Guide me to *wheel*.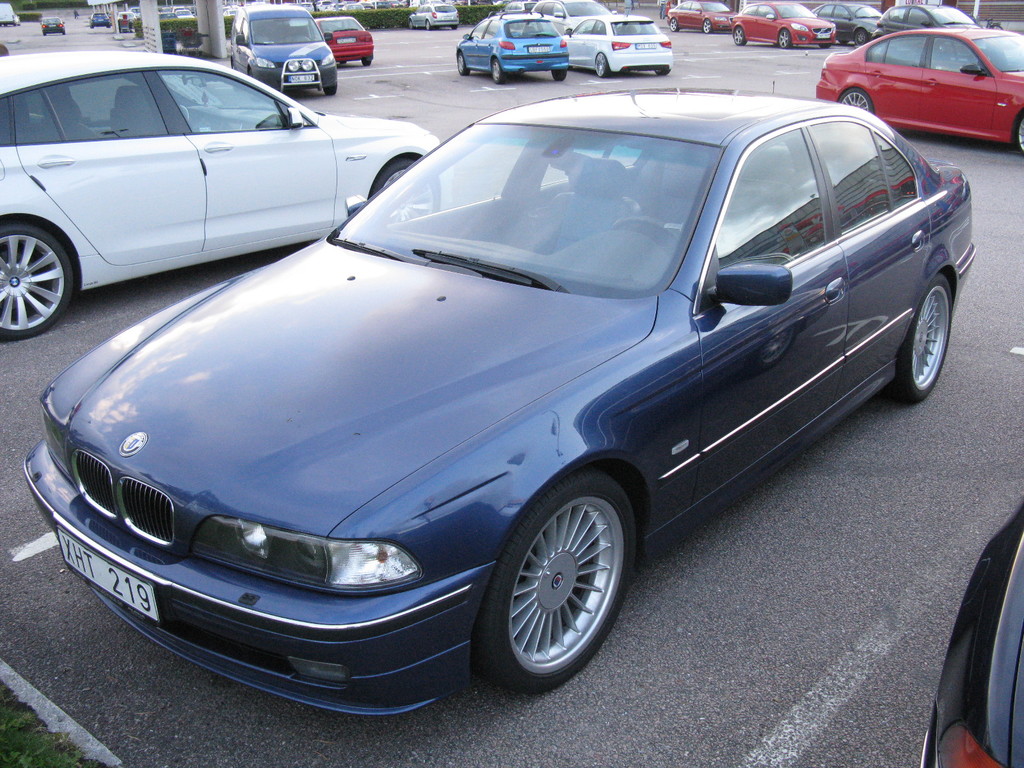
Guidance: {"x1": 778, "y1": 27, "x2": 787, "y2": 48}.
